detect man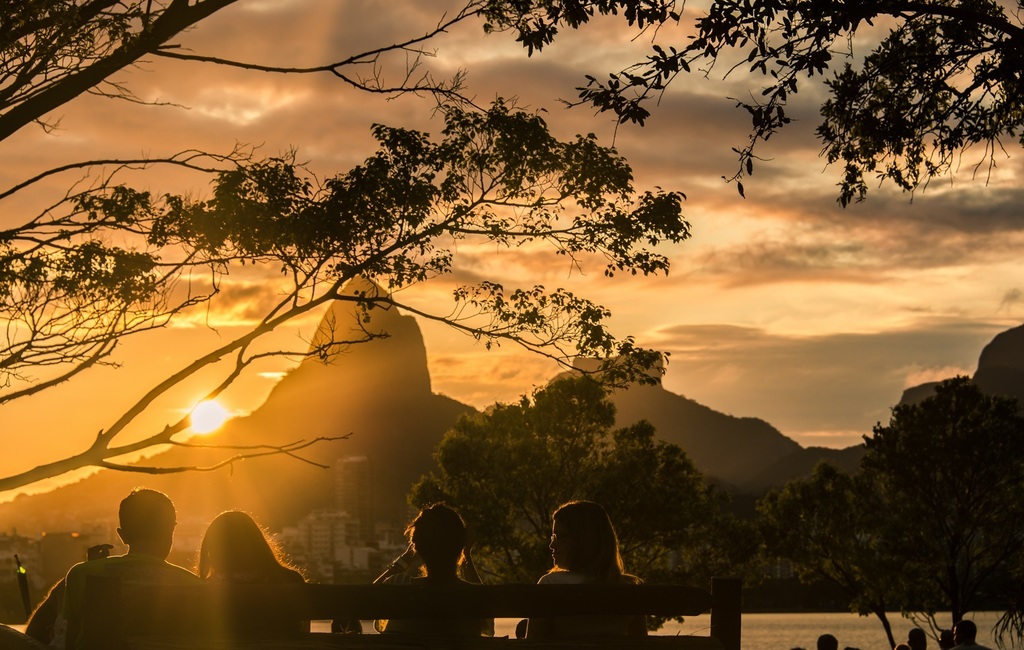
{"left": 950, "top": 617, "right": 993, "bottom": 649}
